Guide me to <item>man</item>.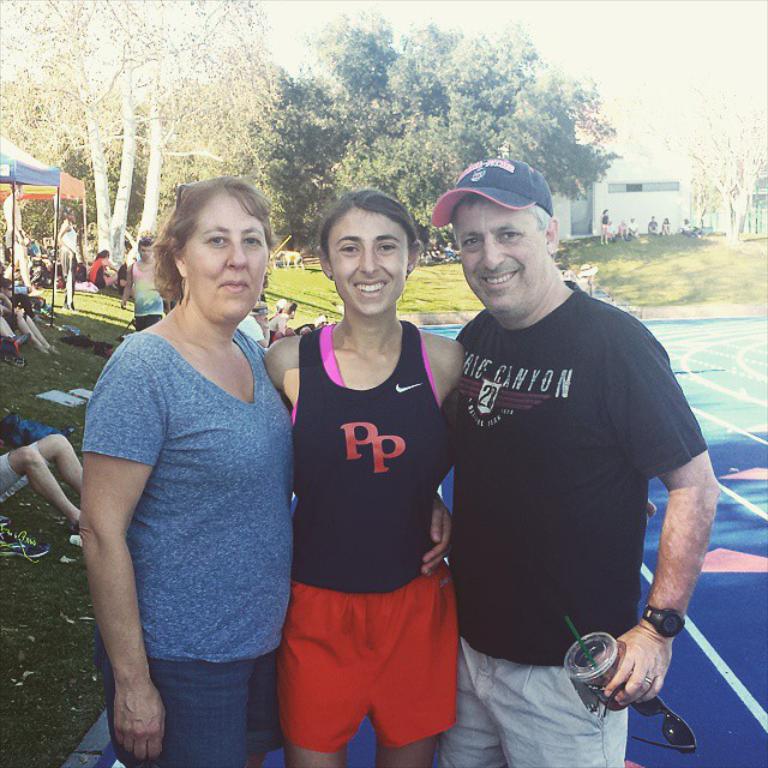
Guidance: 0/181/42/295.
